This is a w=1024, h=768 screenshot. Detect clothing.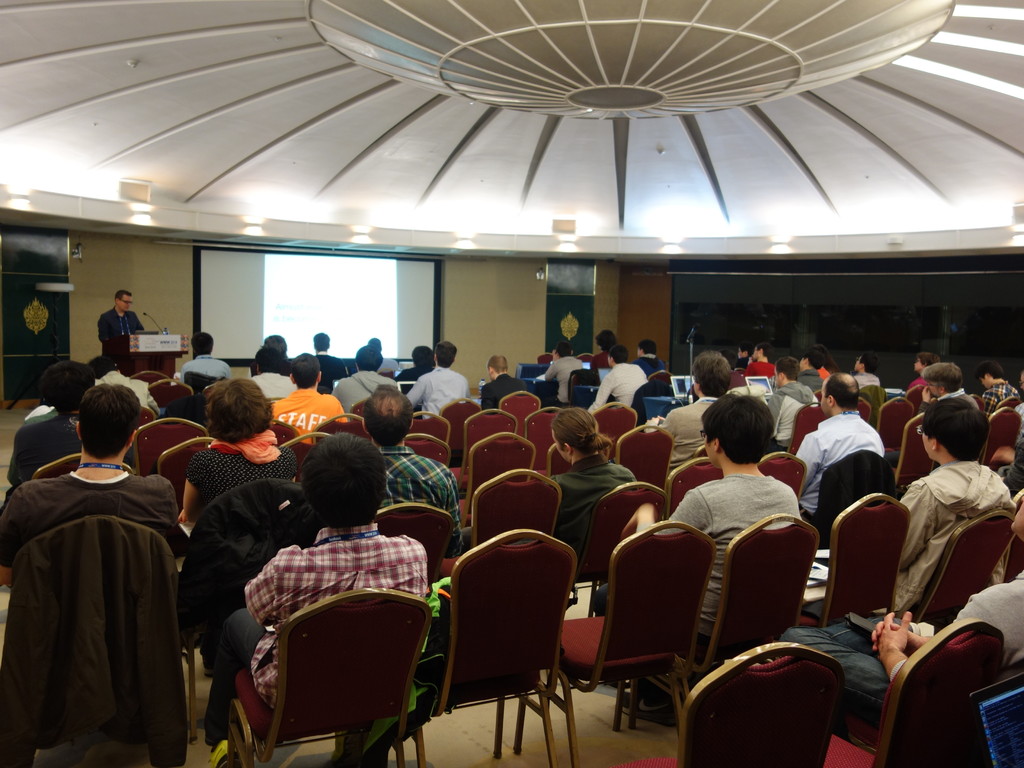
902, 376, 934, 399.
